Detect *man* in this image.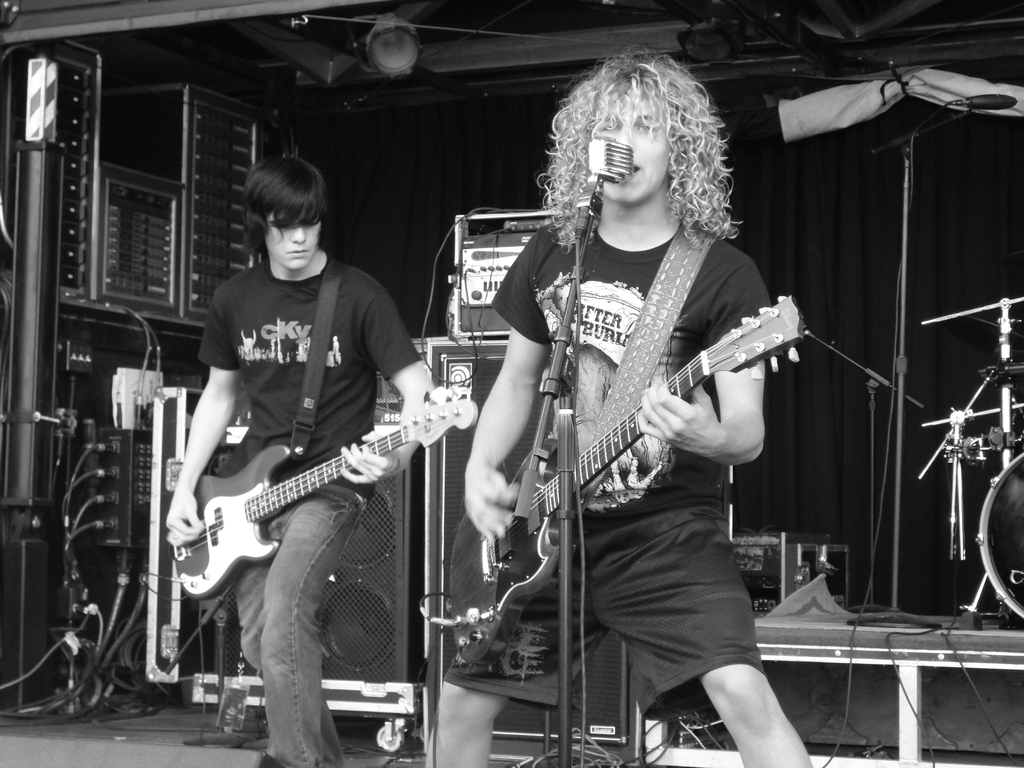
Detection: 155:113:485:742.
